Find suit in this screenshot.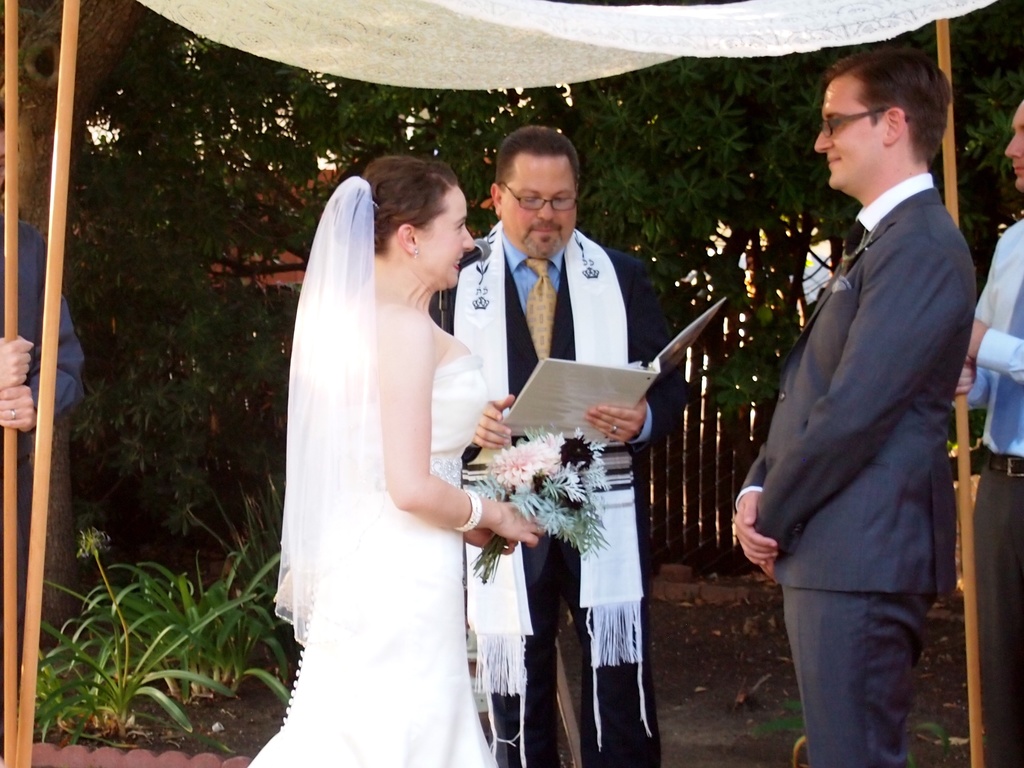
The bounding box for suit is region(463, 175, 666, 735).
